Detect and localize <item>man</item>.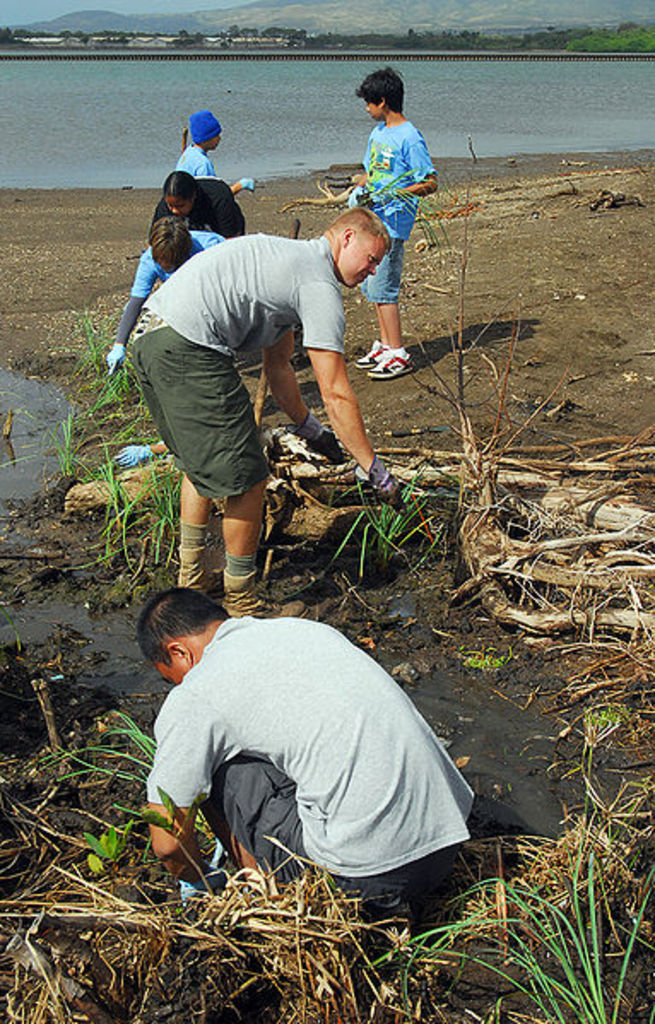
Localized at box(116, 191, 395, 627).
